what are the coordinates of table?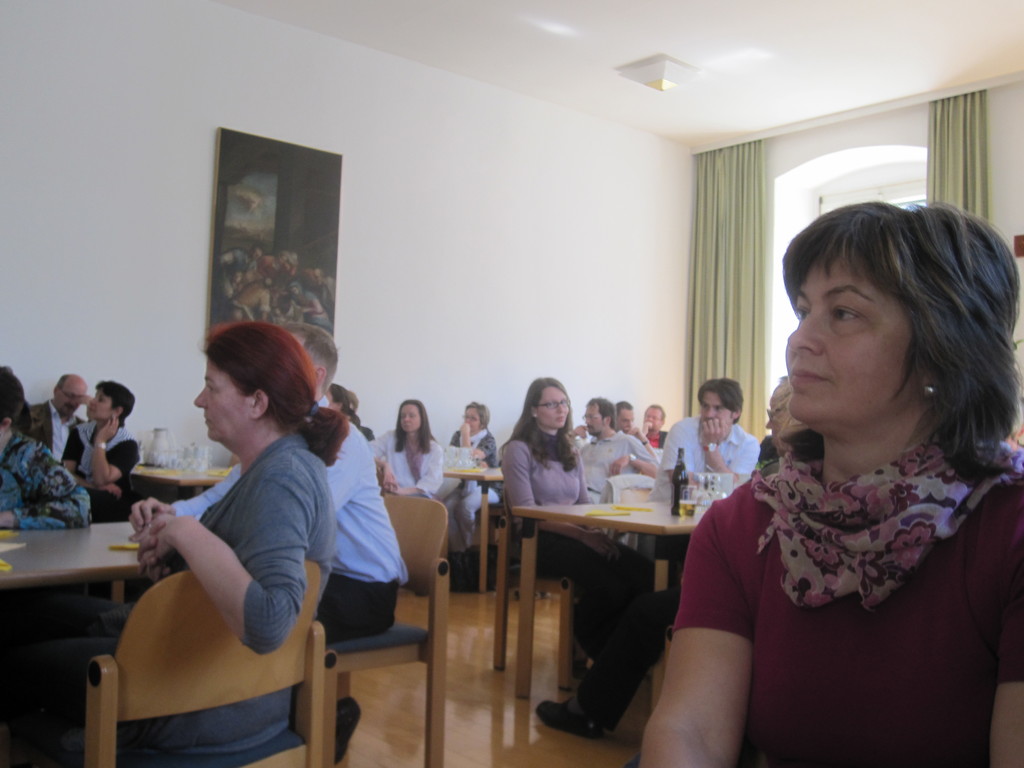
[left=3, top=516, right=147, bottom=609].
